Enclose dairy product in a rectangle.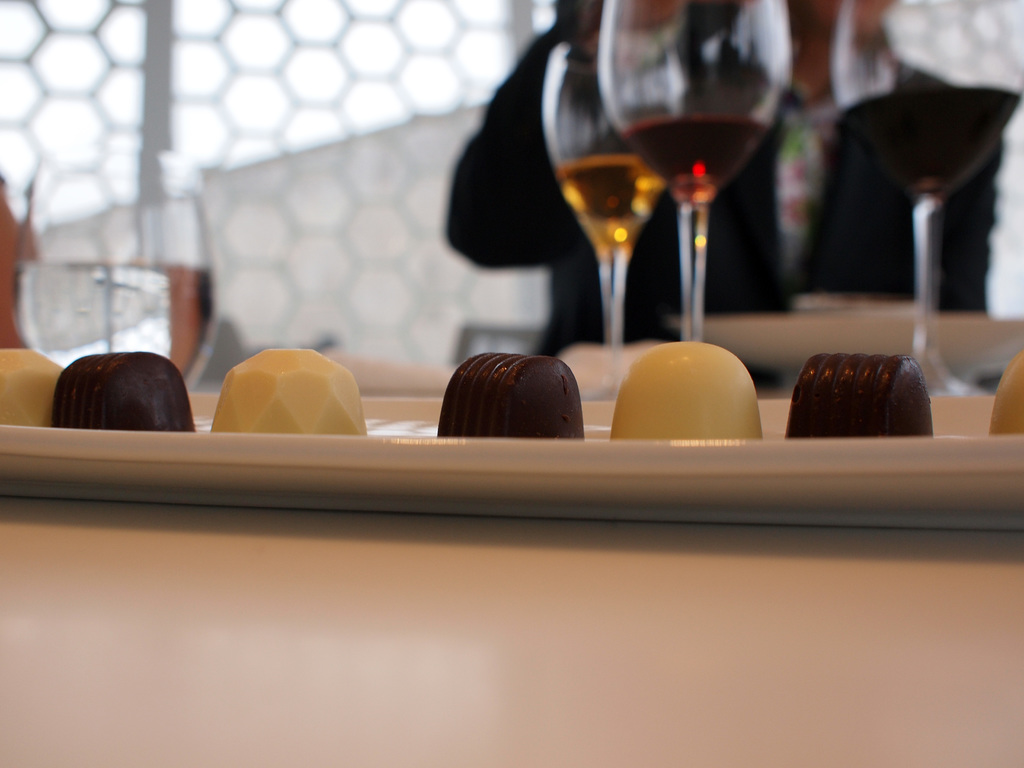
left=990, top=355, right=1023, bottom=447.
